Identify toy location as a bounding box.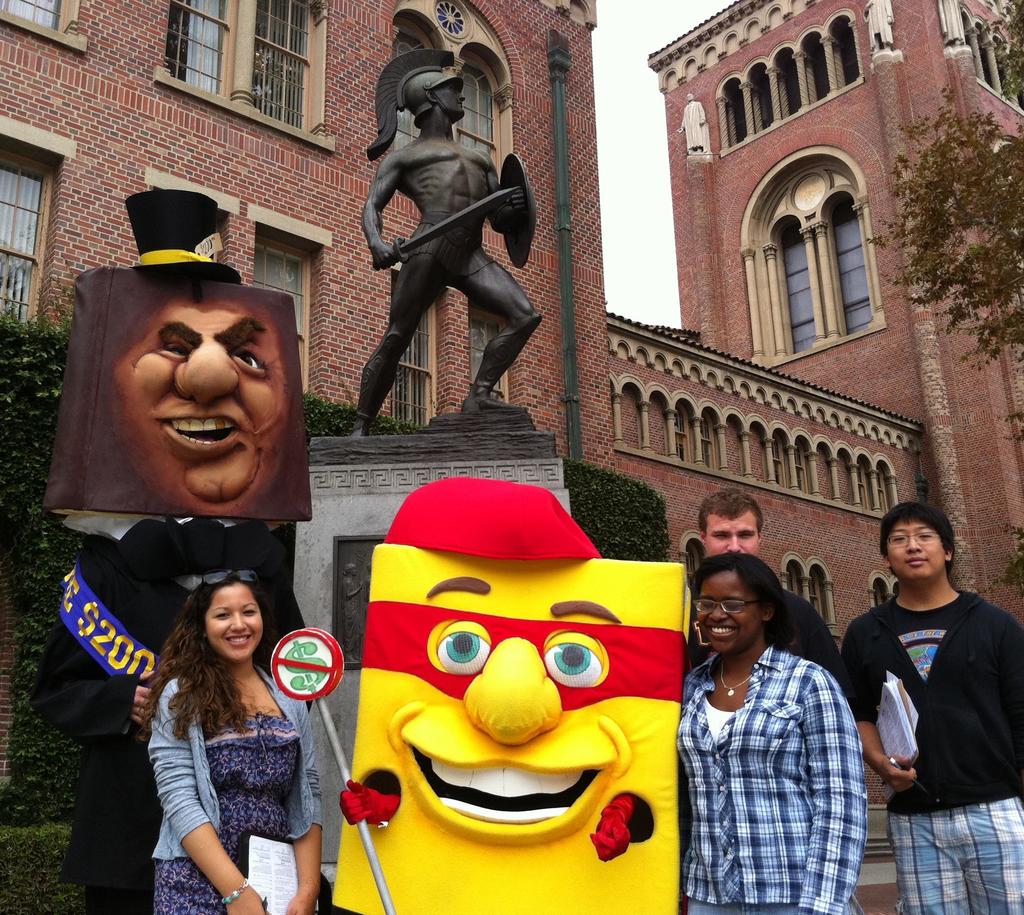
{"x1": 262, "y1": 462, "x2": 698, "y2": 914}.
